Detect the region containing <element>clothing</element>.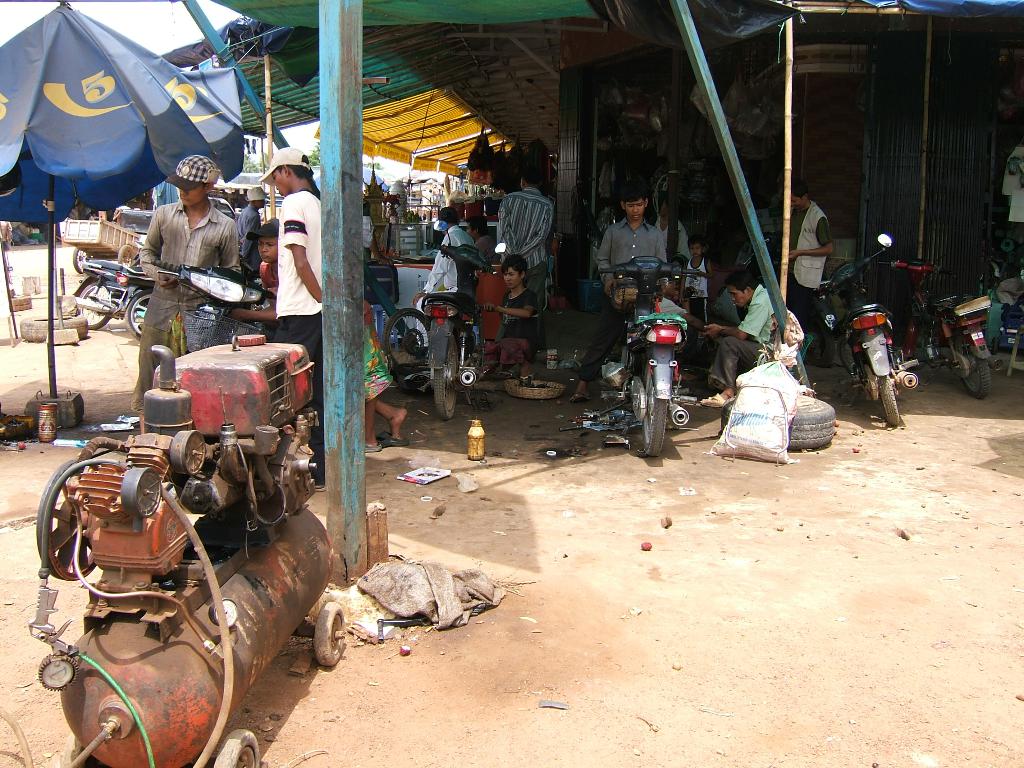
box=[472, 234, 496, 265].
